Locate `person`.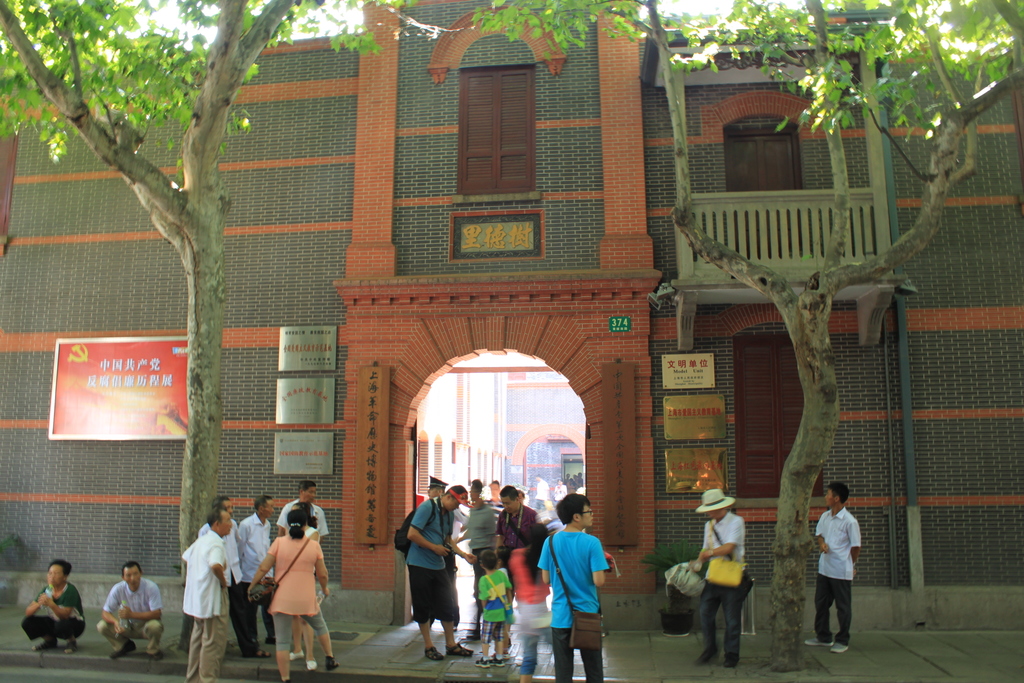
Bounding box: Rect(689, 488, 754, 667).
